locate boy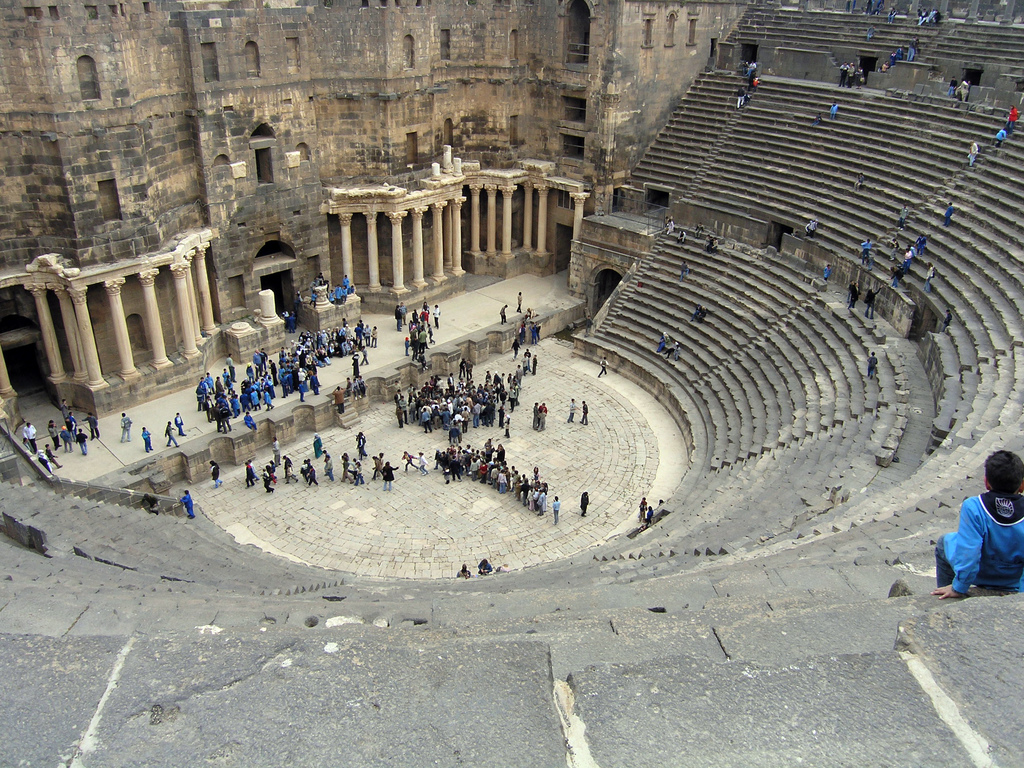
select_region(676, 230, 686, 241)
